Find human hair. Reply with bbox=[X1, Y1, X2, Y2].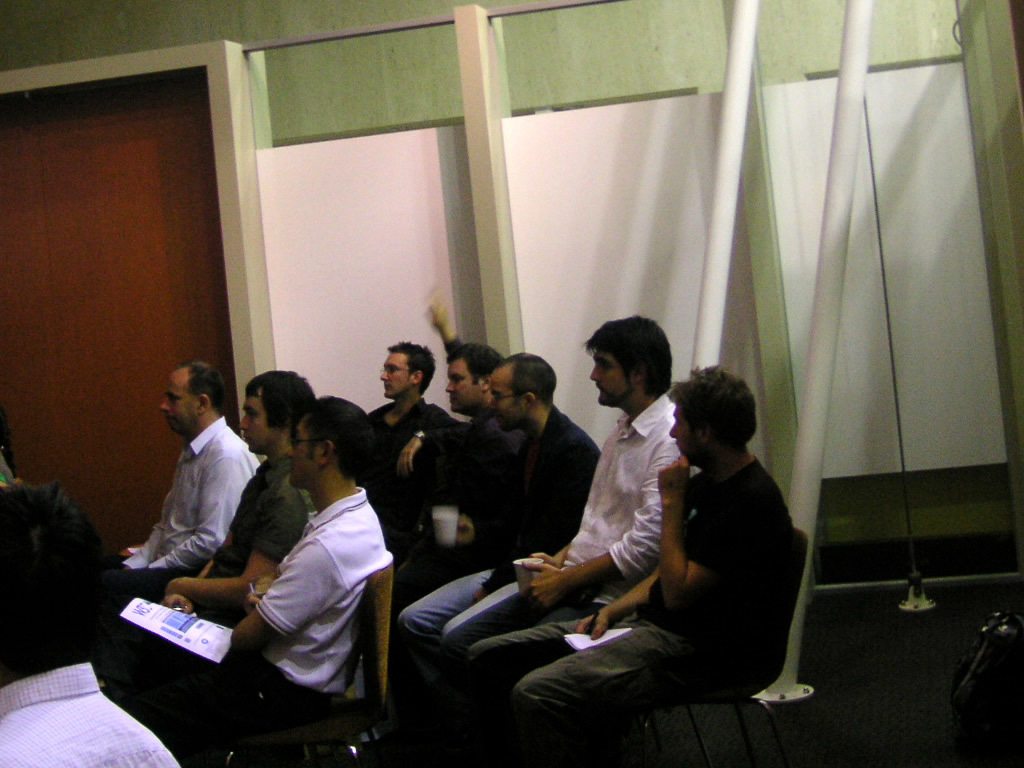
bbox=[587, 317, 676, 410].
